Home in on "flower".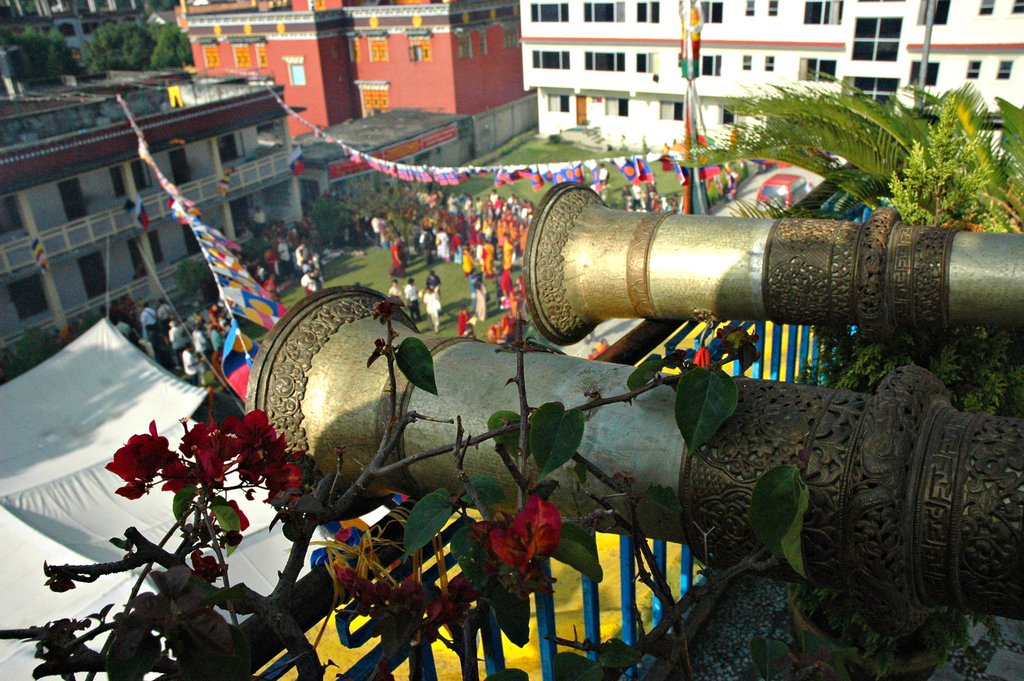
Homed in at pyautogui.locateOnScreen(494, 505, 566, 585).
